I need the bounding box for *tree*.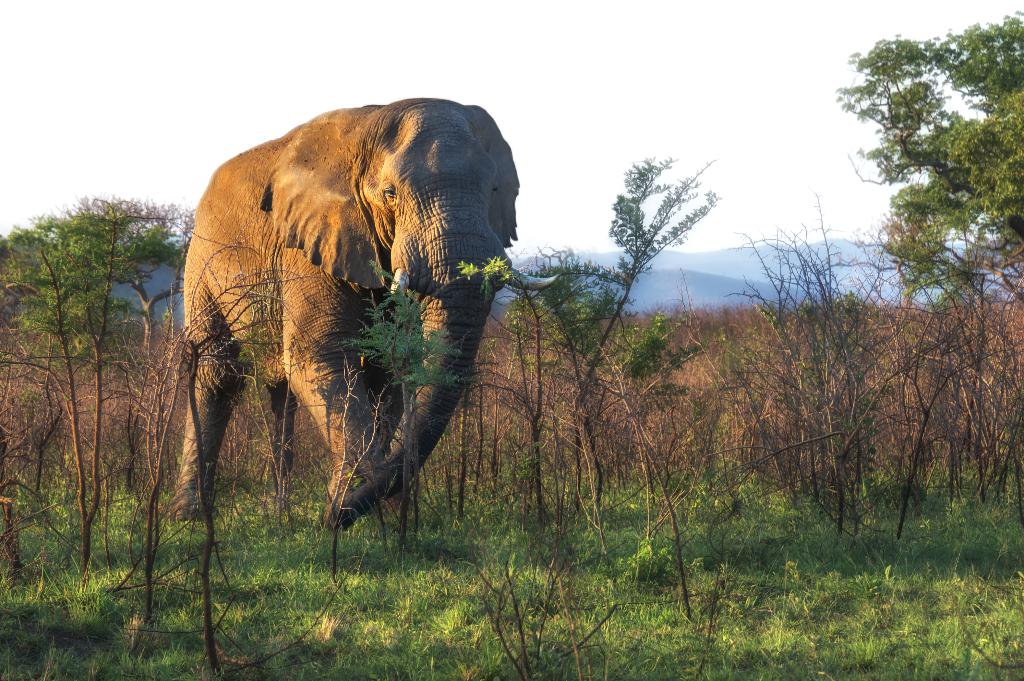
Here it is: <box>507,159,742,397</box>.
